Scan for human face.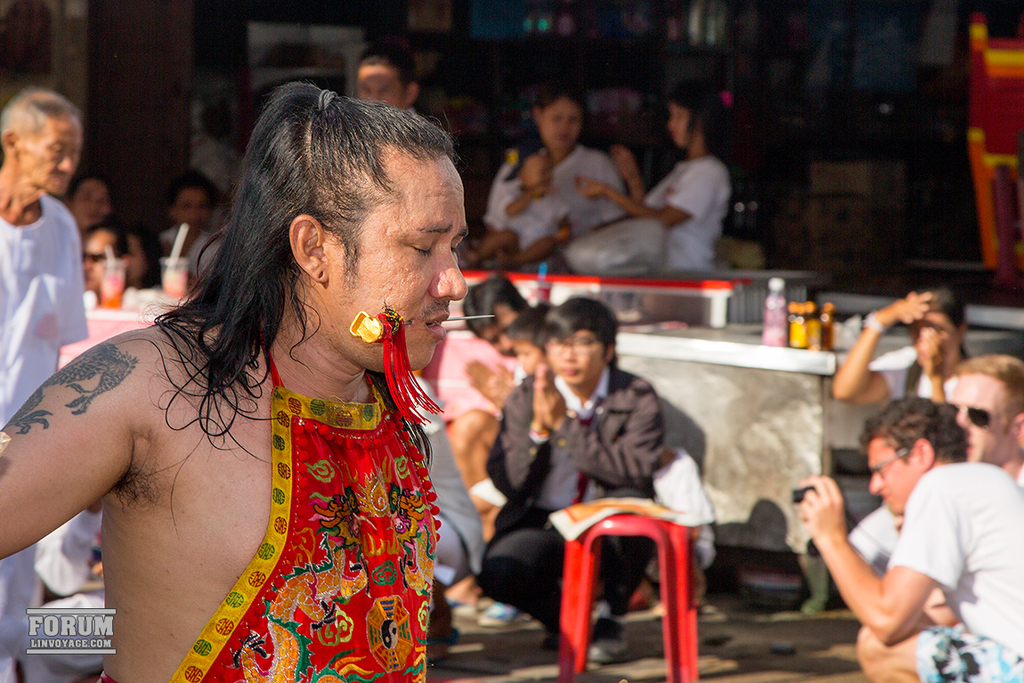
Scan result: [478, 300, 514, 357].
